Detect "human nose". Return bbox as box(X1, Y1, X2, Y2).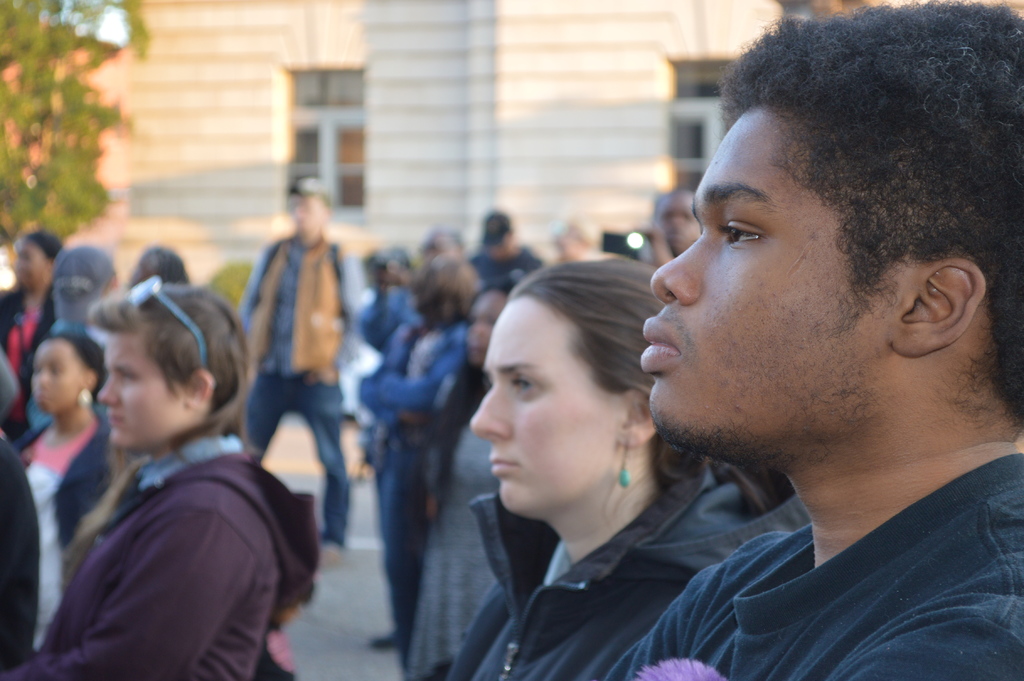
box(34, 372, 50, 386).
